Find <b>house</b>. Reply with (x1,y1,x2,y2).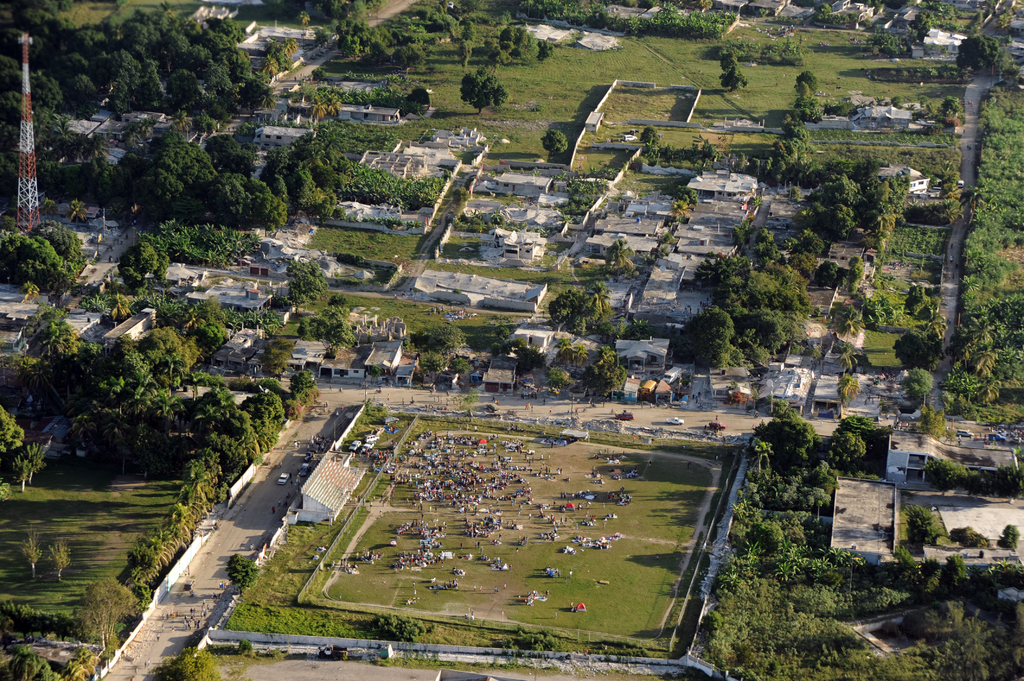
(643,372,655,399).
